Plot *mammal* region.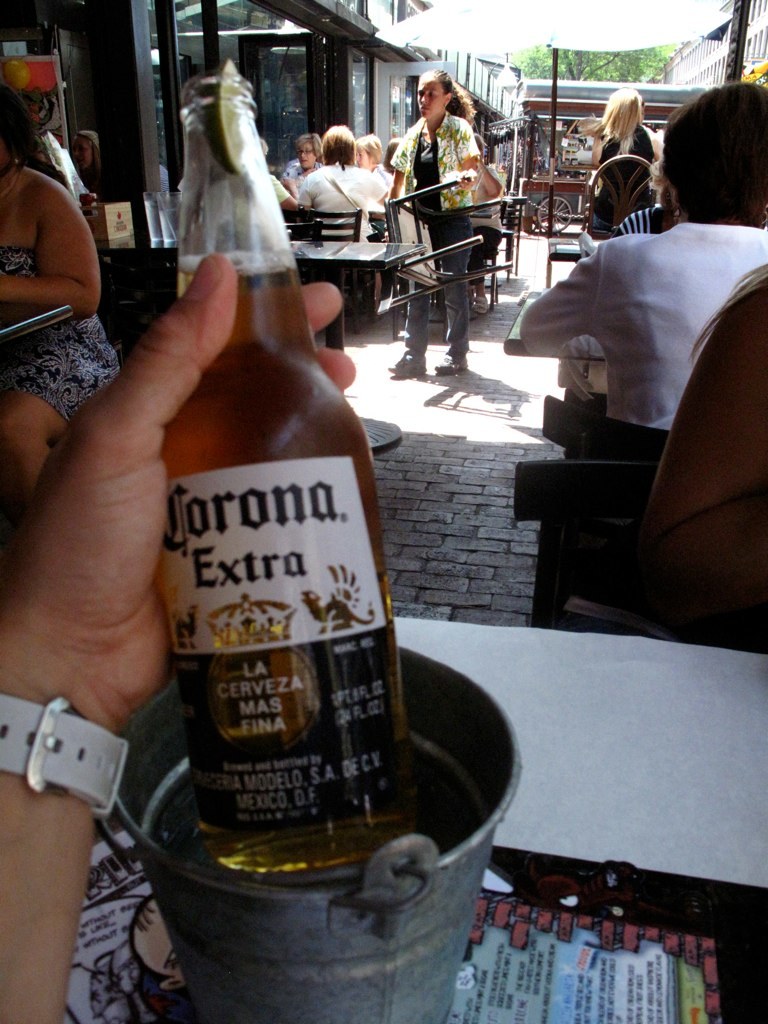
Plotted at box(614, 156, 683, 235).
